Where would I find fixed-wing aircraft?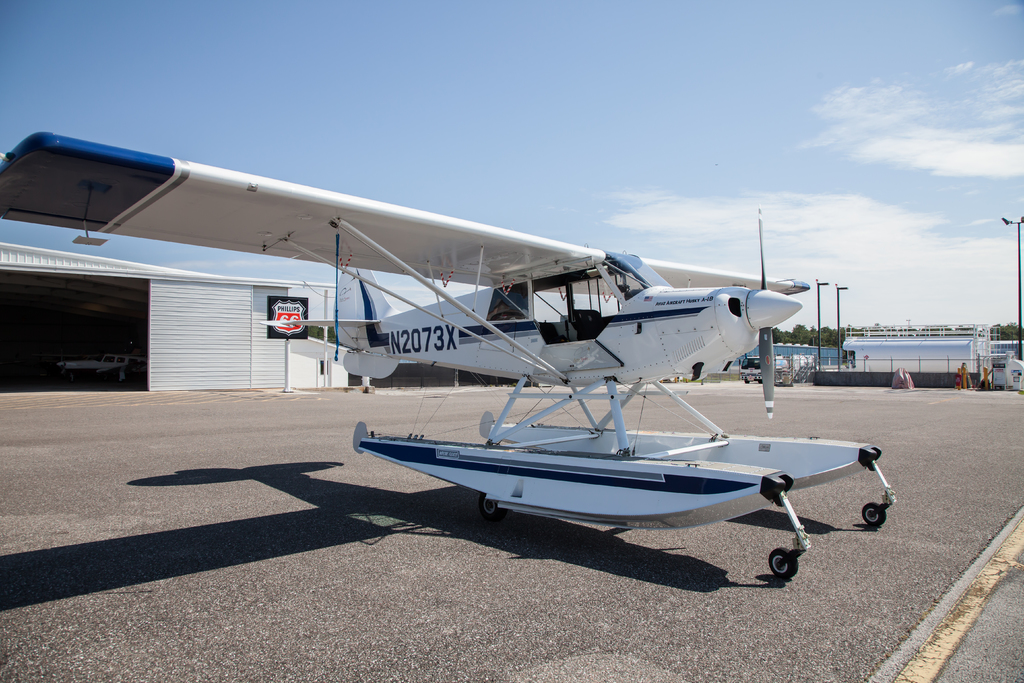
At {"left": 1, "top": 128, "right": 899, "bottom": 580}.
